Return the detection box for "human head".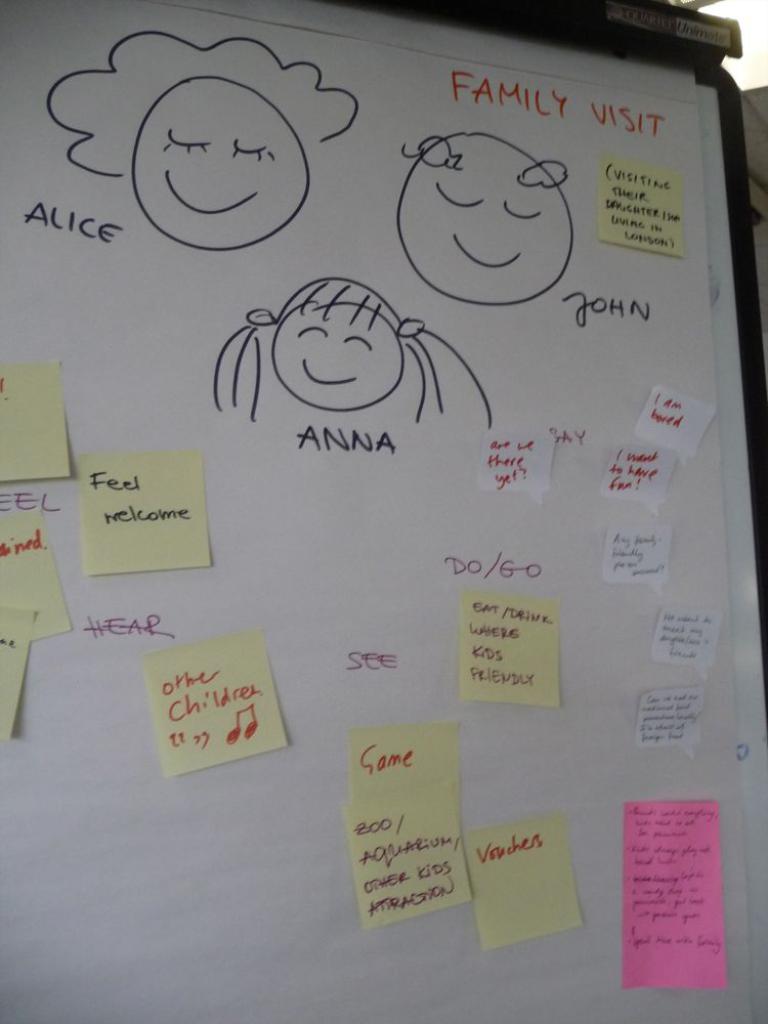
l=395, t=128, r=575, b=304.
